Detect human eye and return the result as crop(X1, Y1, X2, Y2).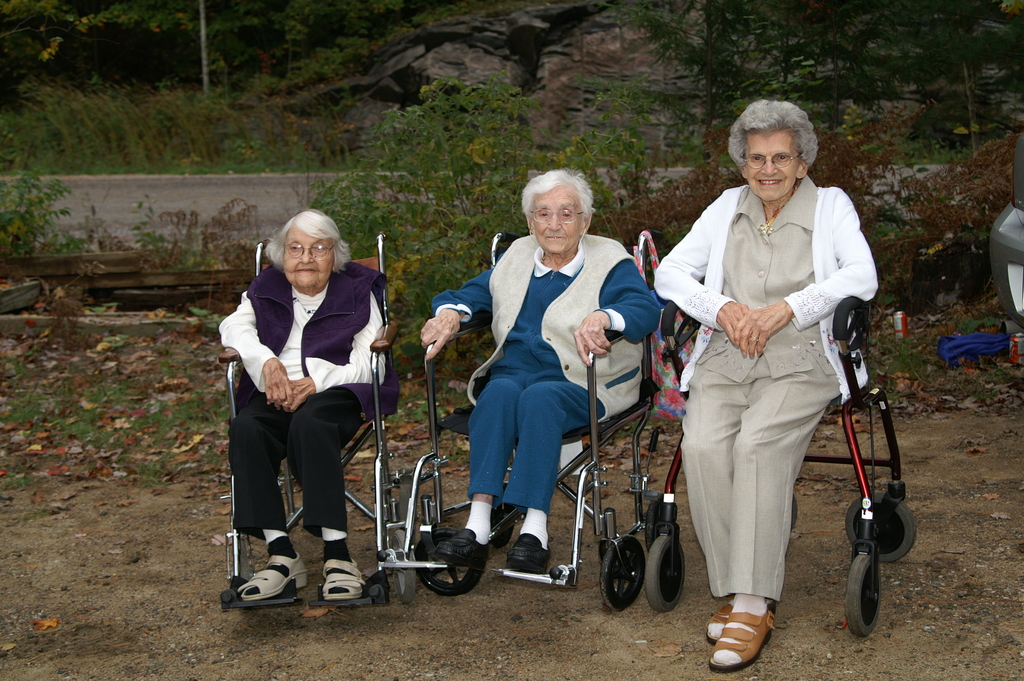
crop(751, 154, 765, 161).
